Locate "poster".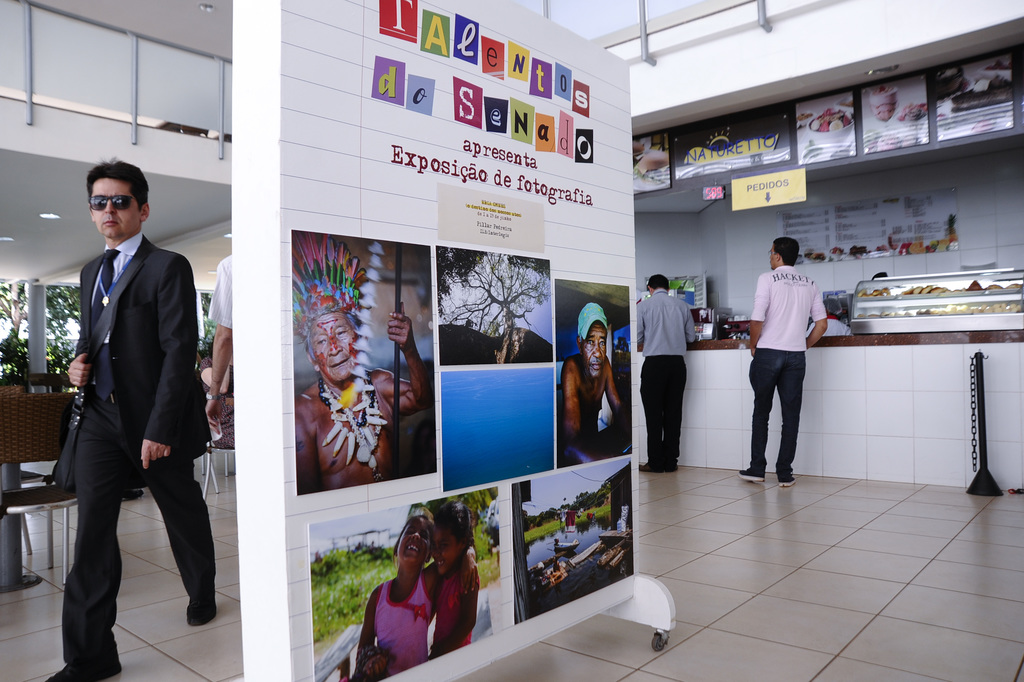
Bounding box: 630/132/671/197.
